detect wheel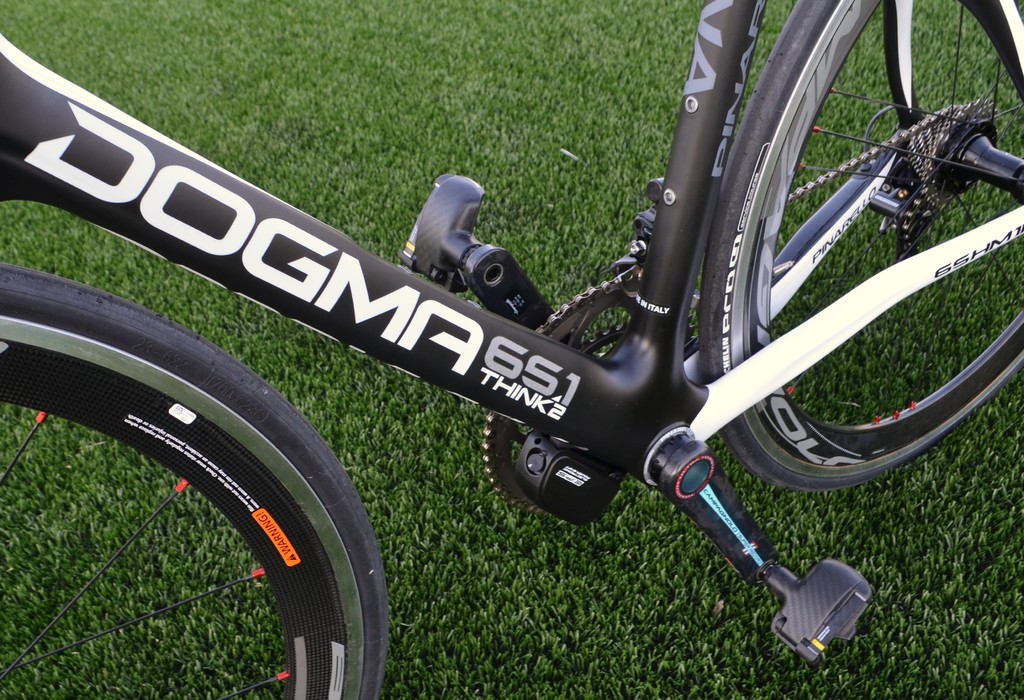
{"x1": 18, "y1": 283, "x2": 350, "y2": 678}
